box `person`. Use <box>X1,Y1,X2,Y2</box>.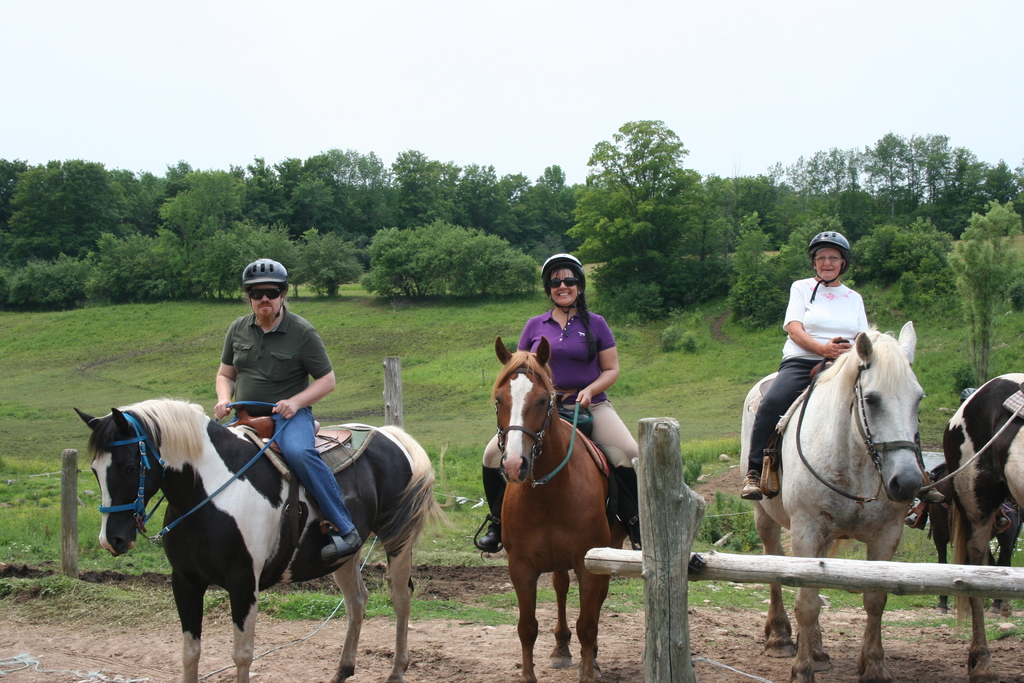
<box>212,247,371,572</box>.
